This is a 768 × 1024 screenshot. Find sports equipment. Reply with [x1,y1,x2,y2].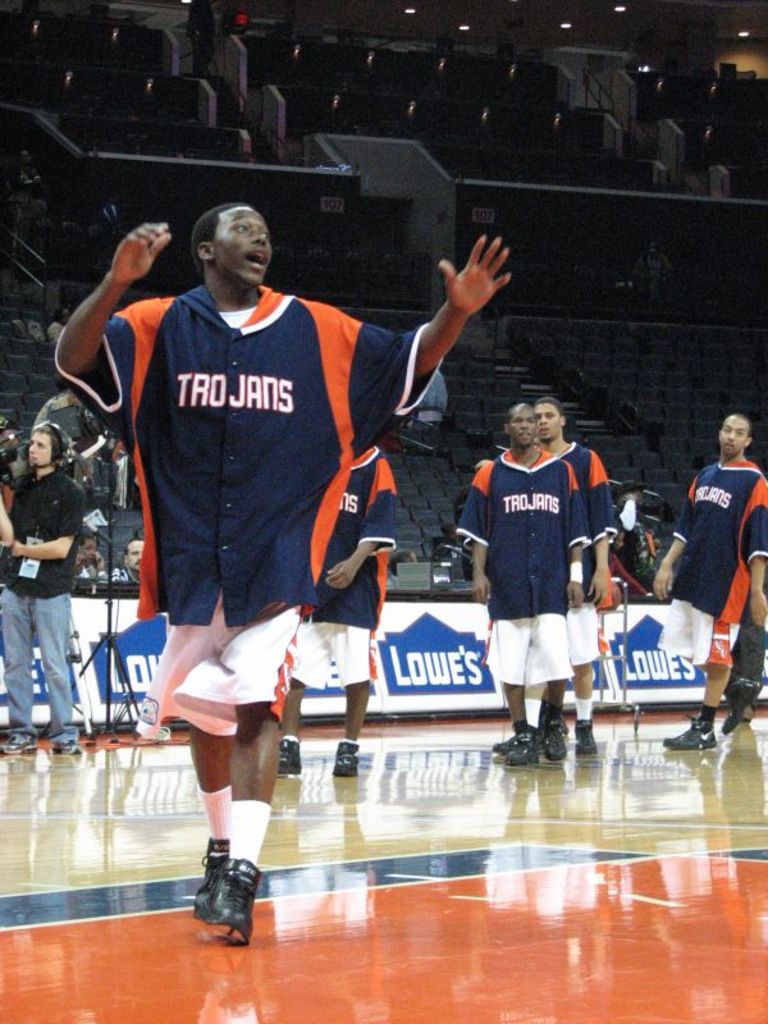
[198,856,264,945].
